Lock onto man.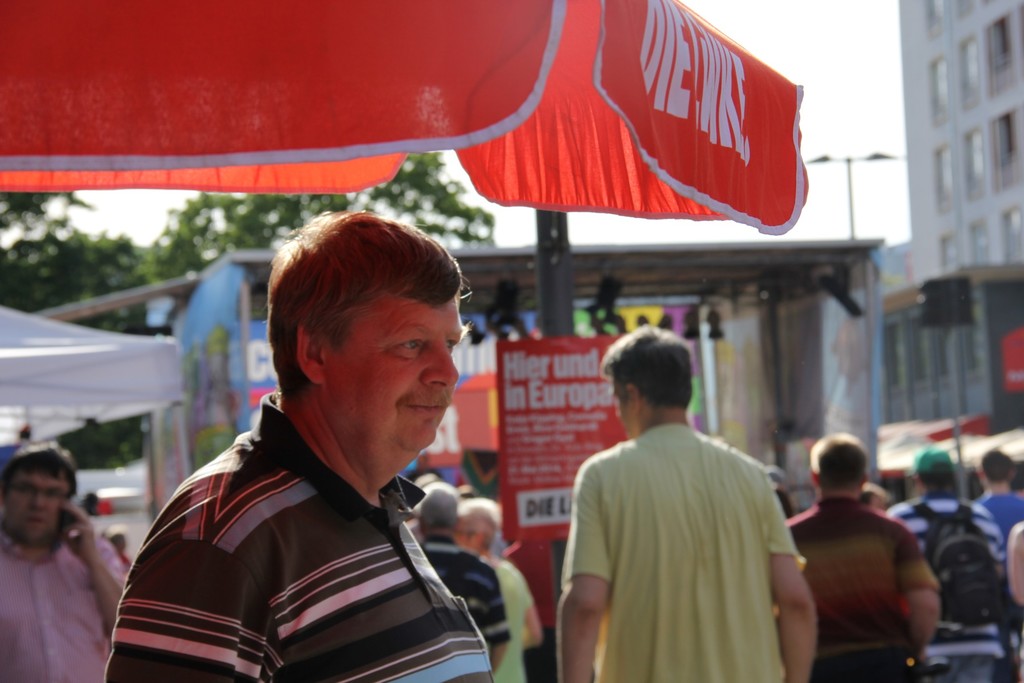
Locked: bbox(106, 201, 532, 682).
